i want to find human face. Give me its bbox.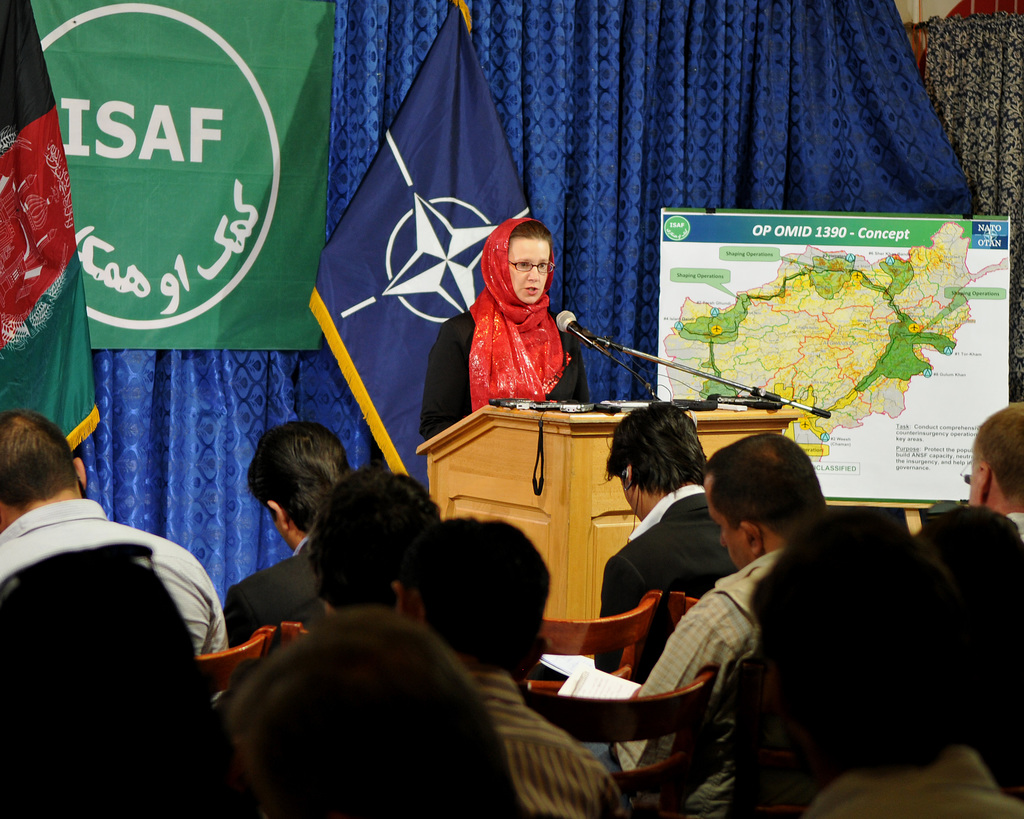
(970, 452, 982, 504).
